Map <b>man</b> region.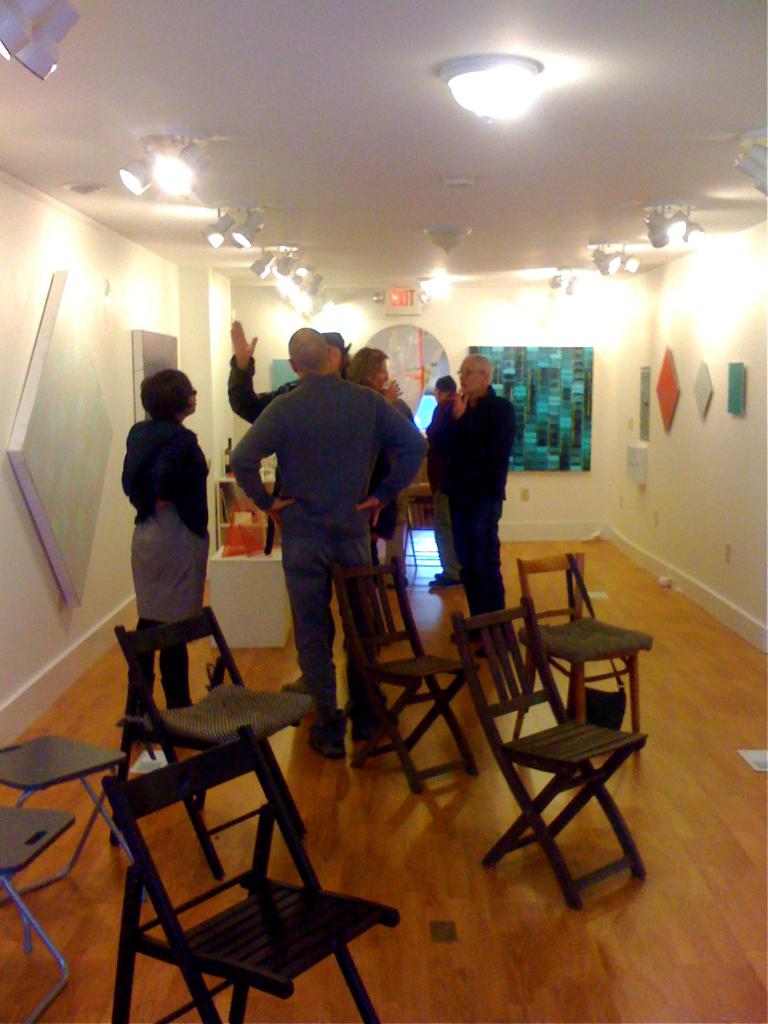
Mapped to [226,317,394,536].
